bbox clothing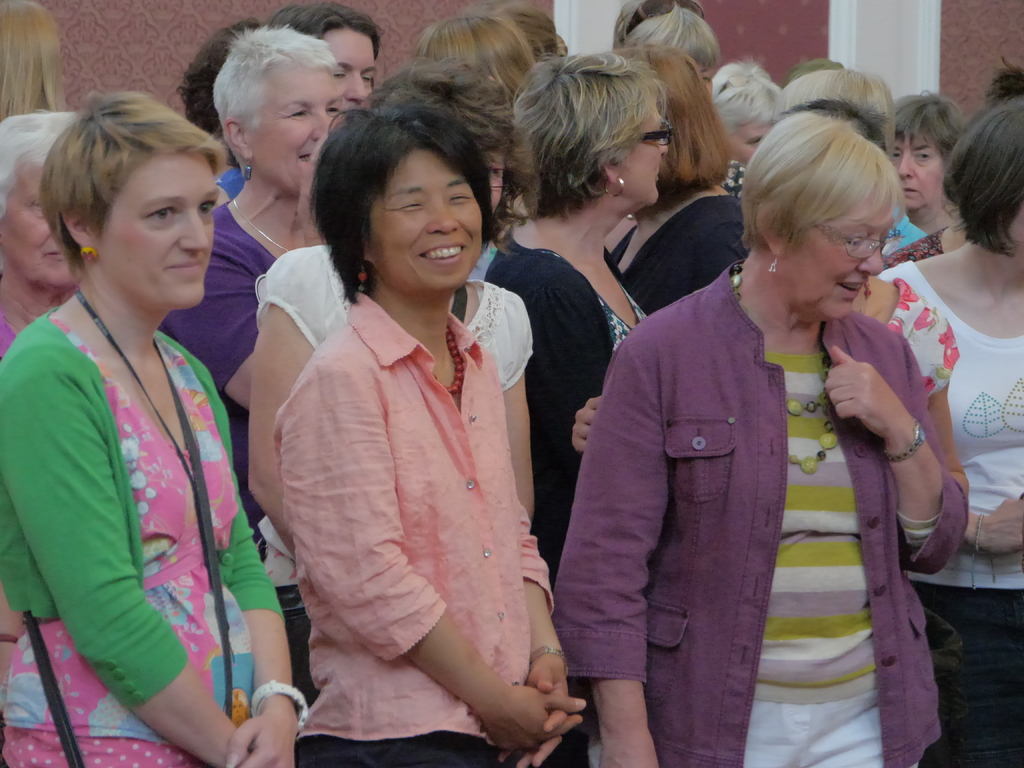
608:196:746:316
